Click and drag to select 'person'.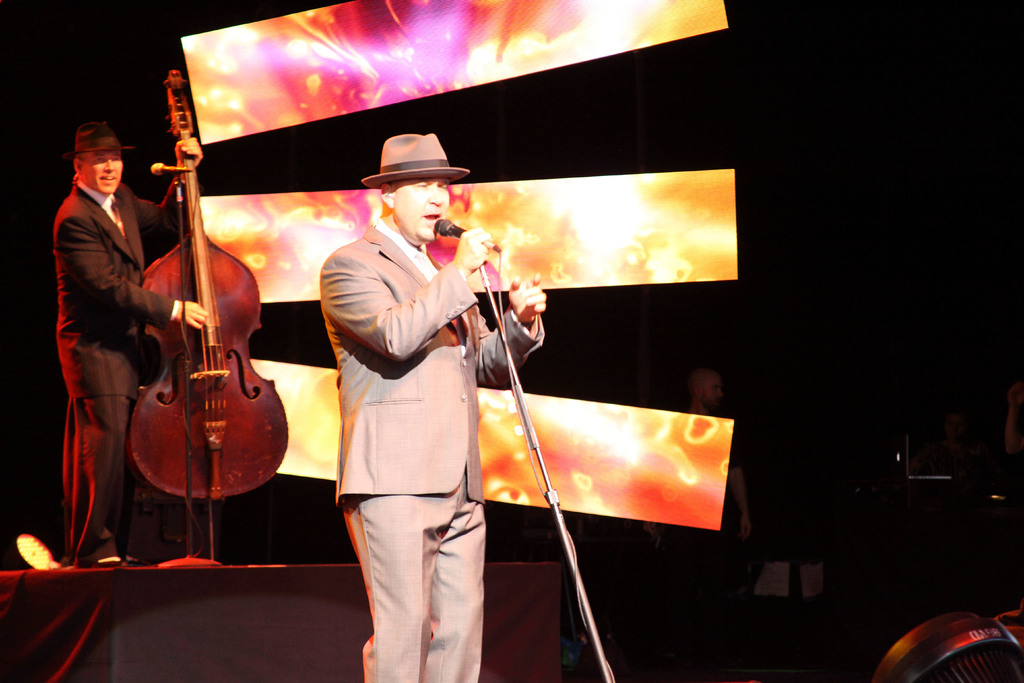
Selection: locate(47, 115, 212, 558).
